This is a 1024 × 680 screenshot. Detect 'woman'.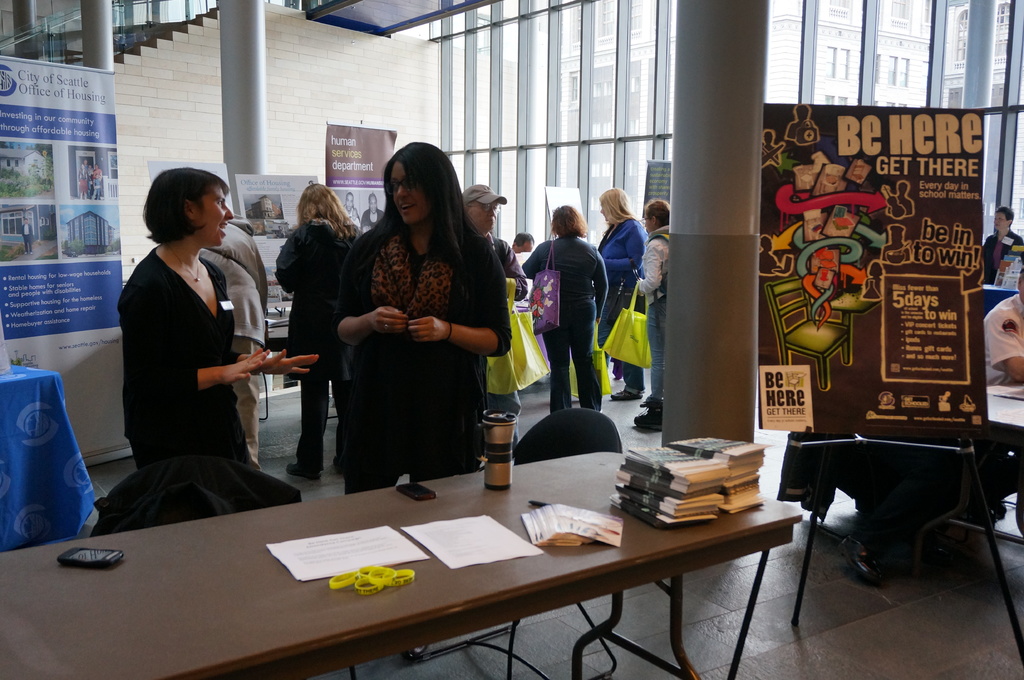
region(276, 185, 365, 482).
